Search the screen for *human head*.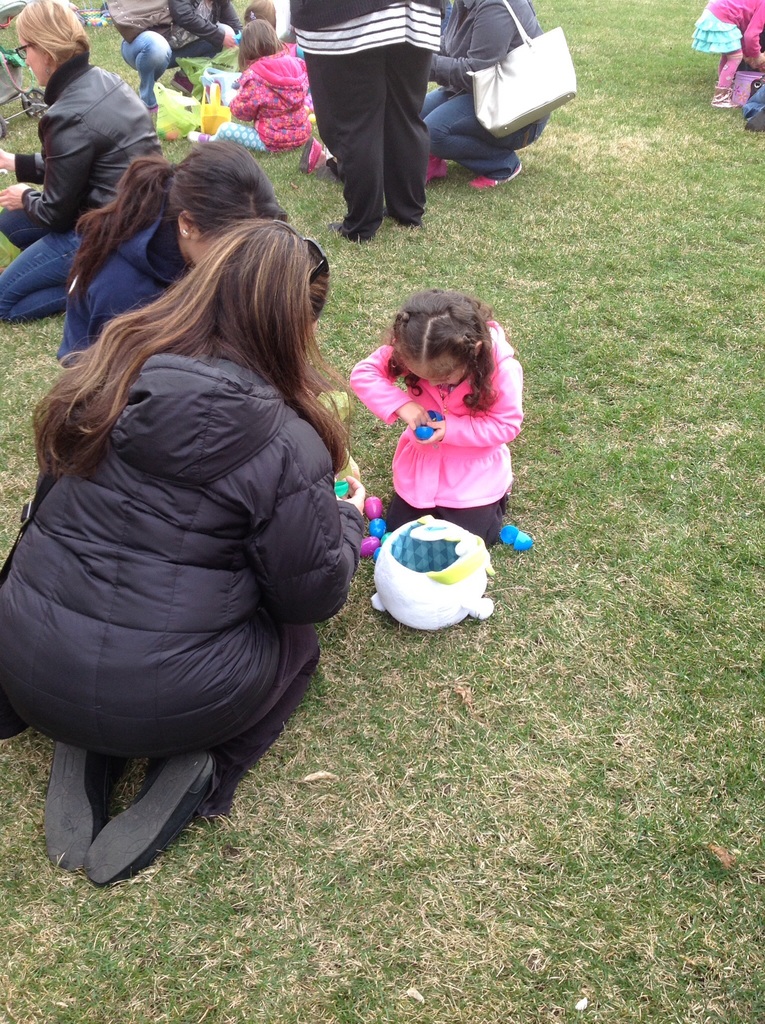
Found at 382 281 510 383.
